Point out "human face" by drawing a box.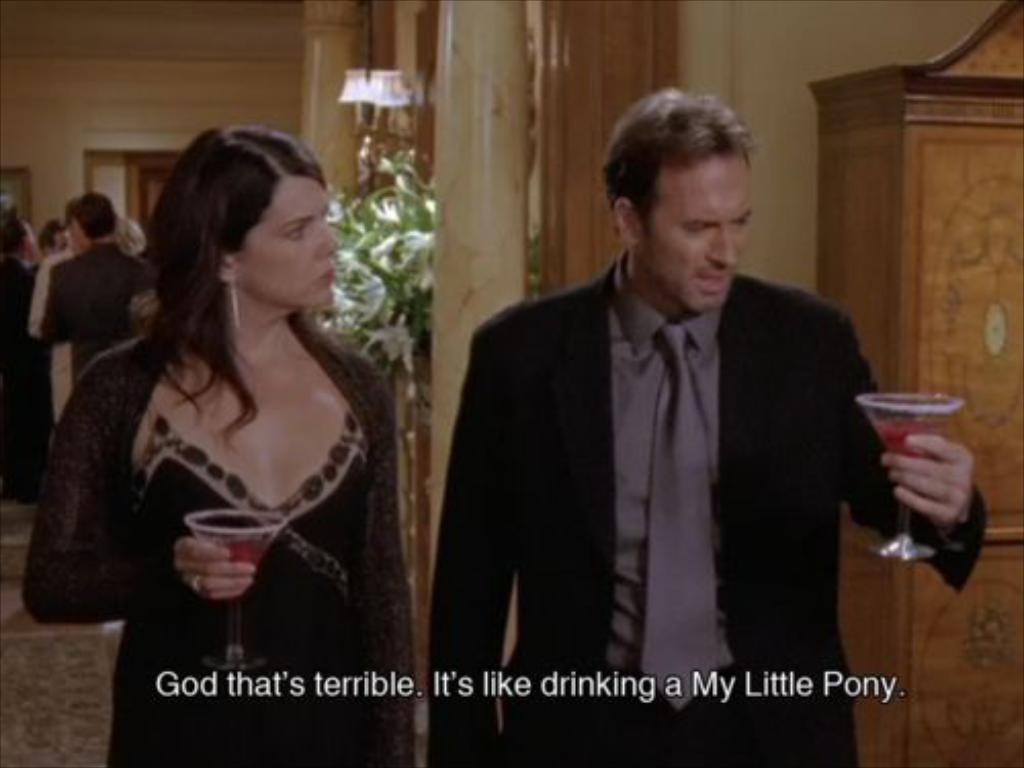
[238, 172, 340, 307].
